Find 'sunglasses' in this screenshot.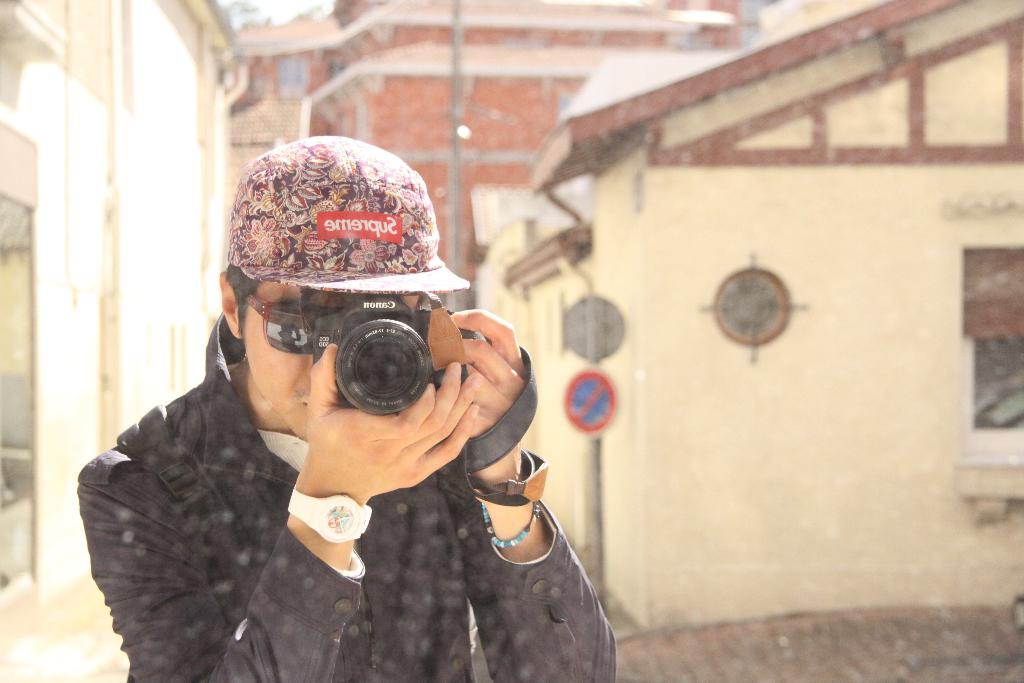
The bounding box for 'sunglasses' is 241/286/342/360.
